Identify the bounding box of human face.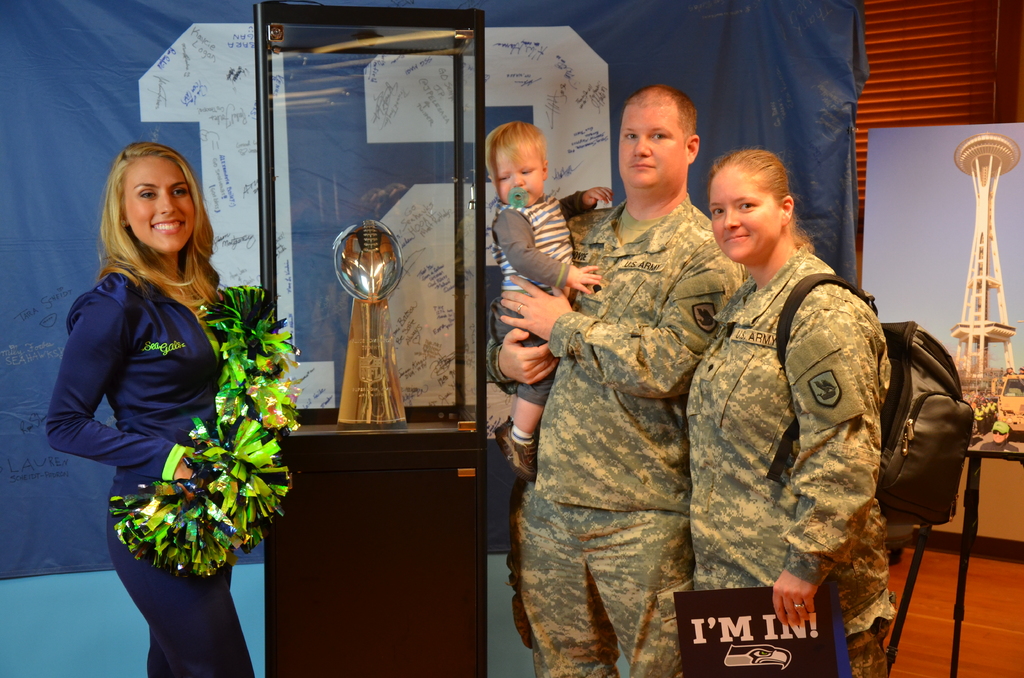
{"x1": 619, "y1": 104, "x2": 686, "y2": 184}.
